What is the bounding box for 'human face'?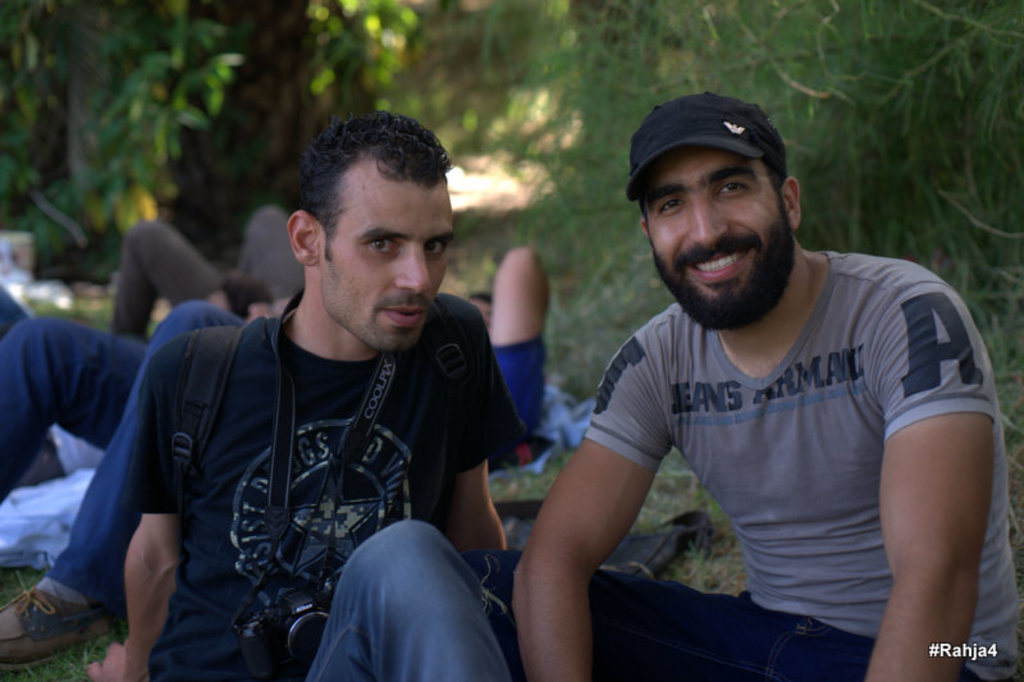
detection(316, 168, 454, 352).
